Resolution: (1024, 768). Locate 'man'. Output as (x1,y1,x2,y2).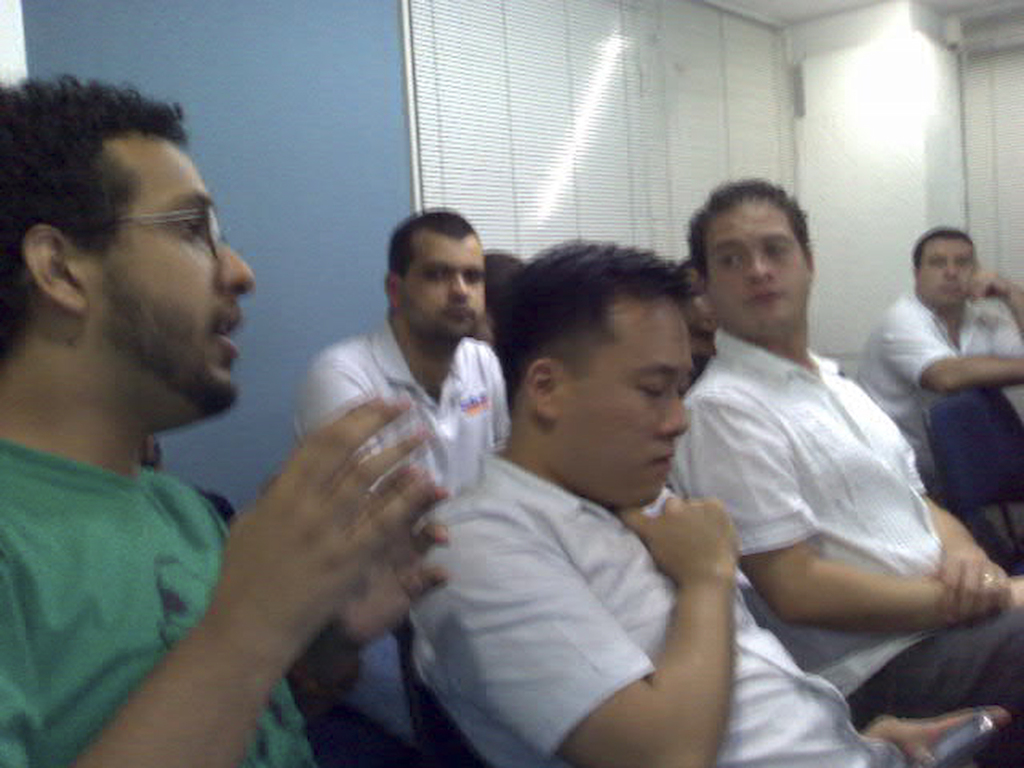
(403,240,1011,767).
